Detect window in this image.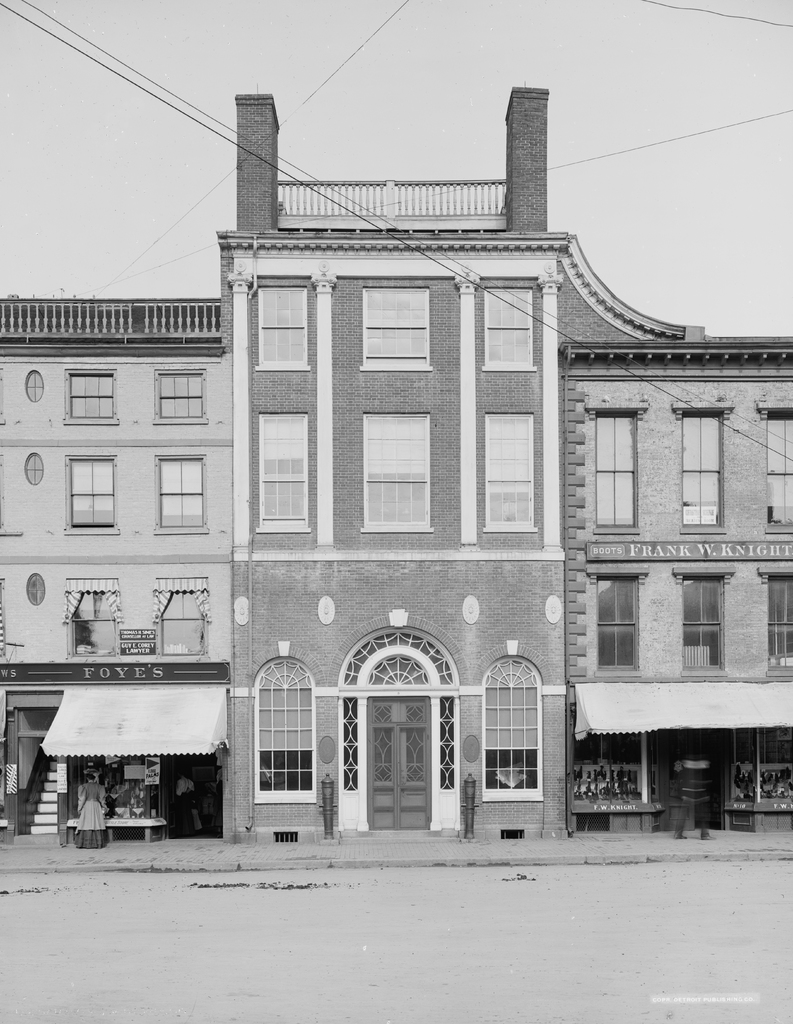
Detection: locate(683, 571, 723, 673).
